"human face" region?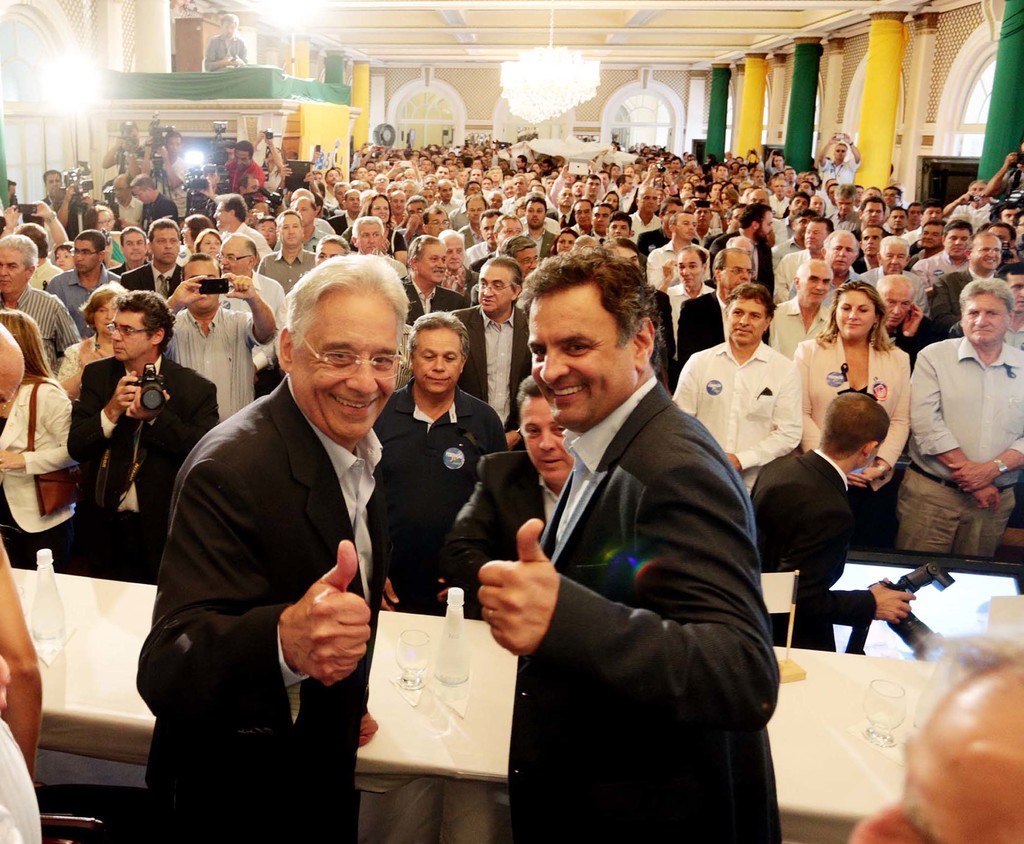
left=95, top=214, right=113, bottom=231
